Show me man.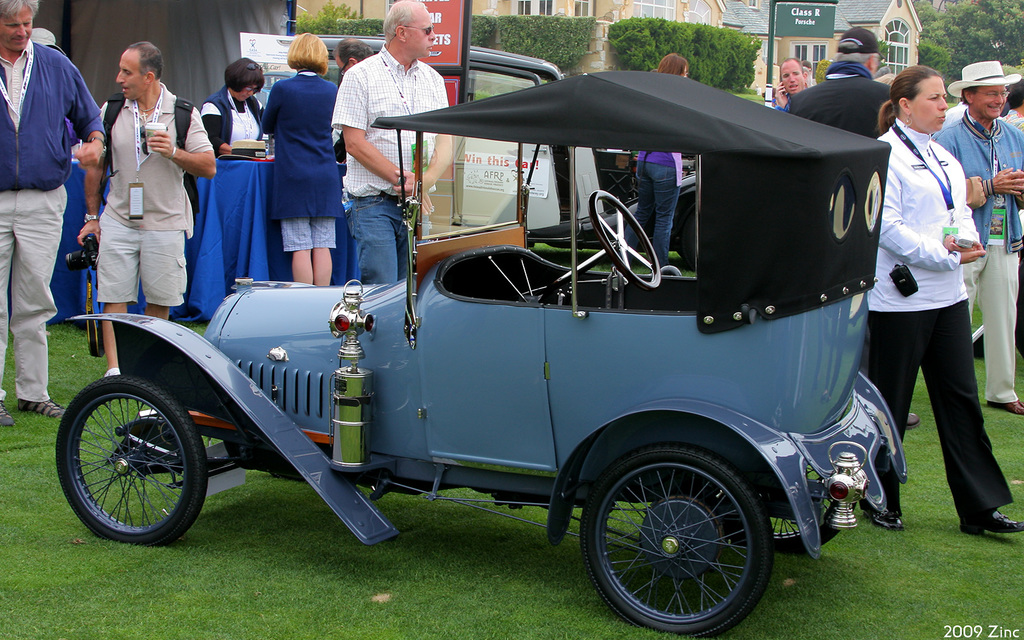
man is here: BBox(774, 56, 806, 111).
